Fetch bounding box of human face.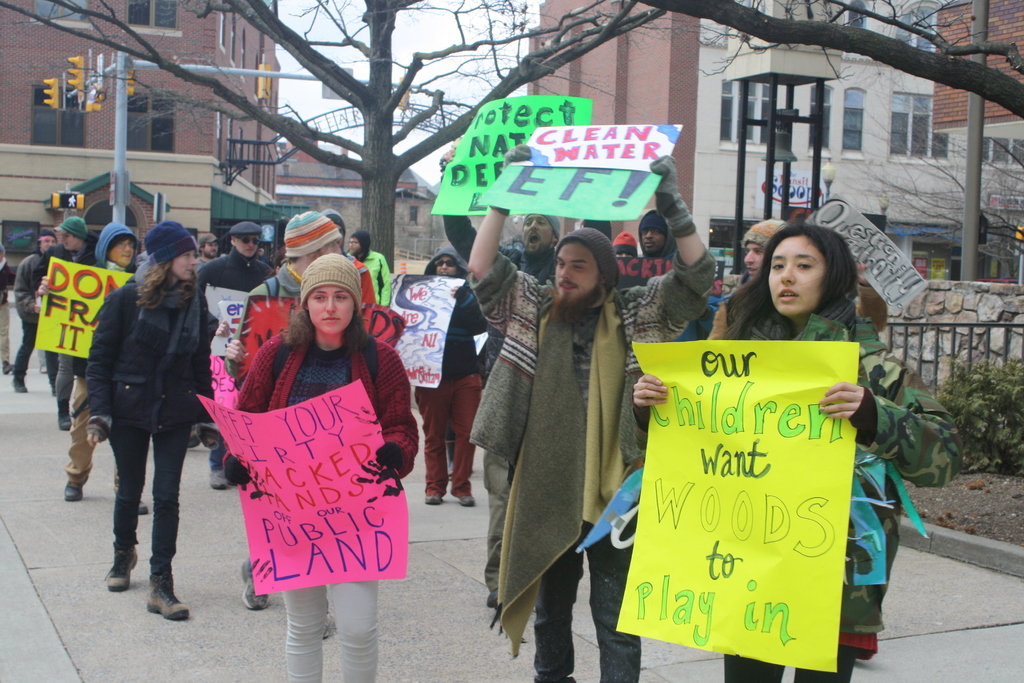
Bbox: [643,229,665,254].
